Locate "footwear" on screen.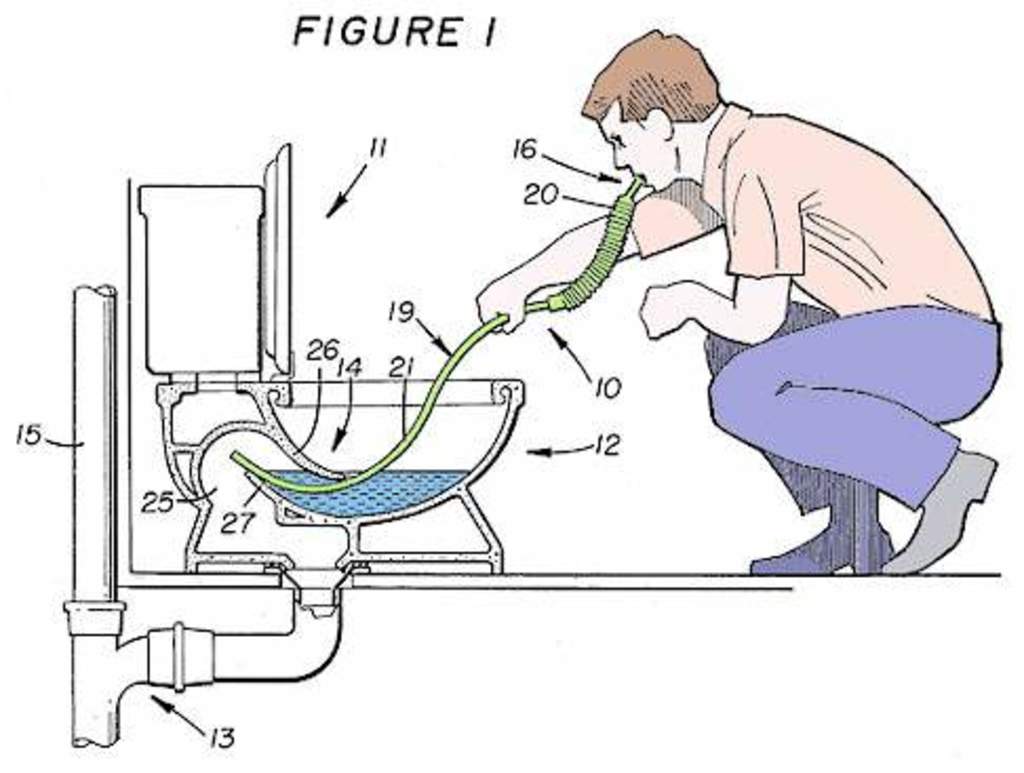
On screen at <box>744,531,910,577</box>.
